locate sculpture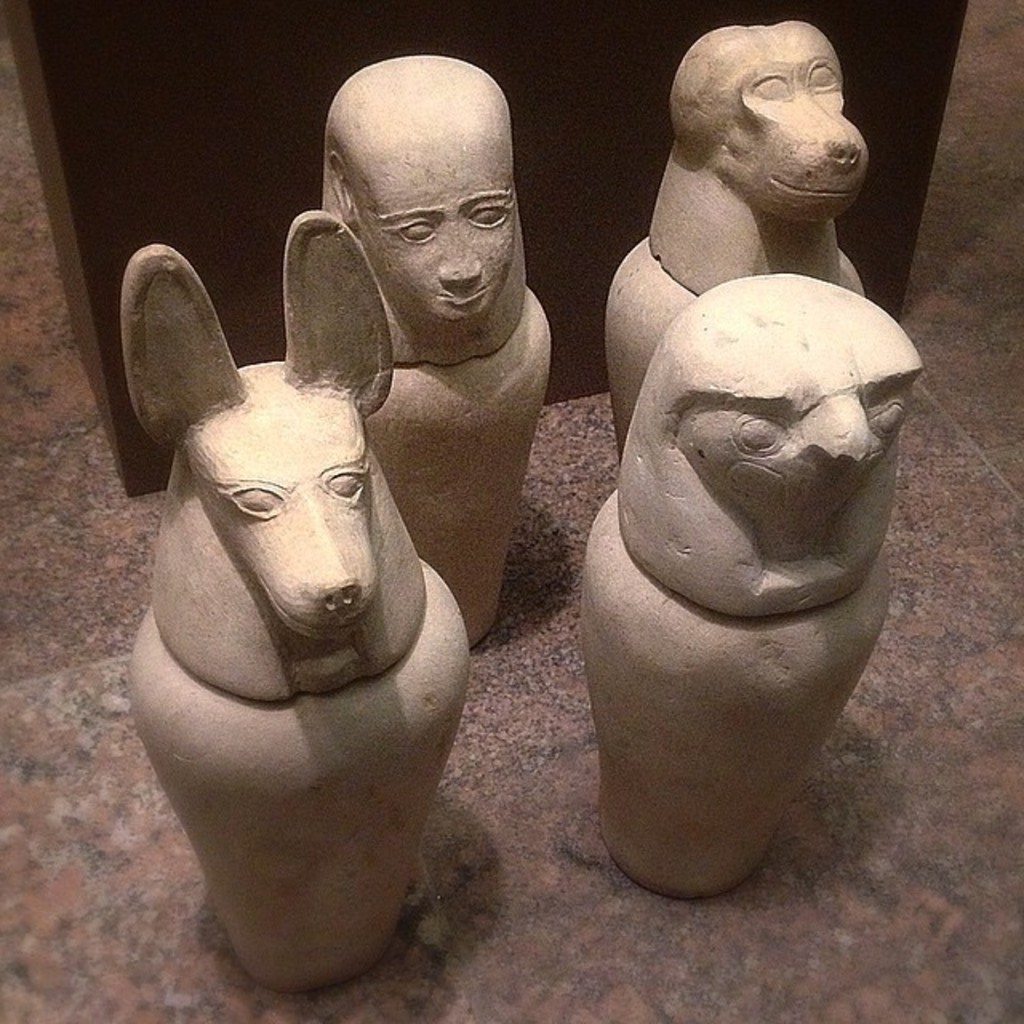
312:59:560:637
